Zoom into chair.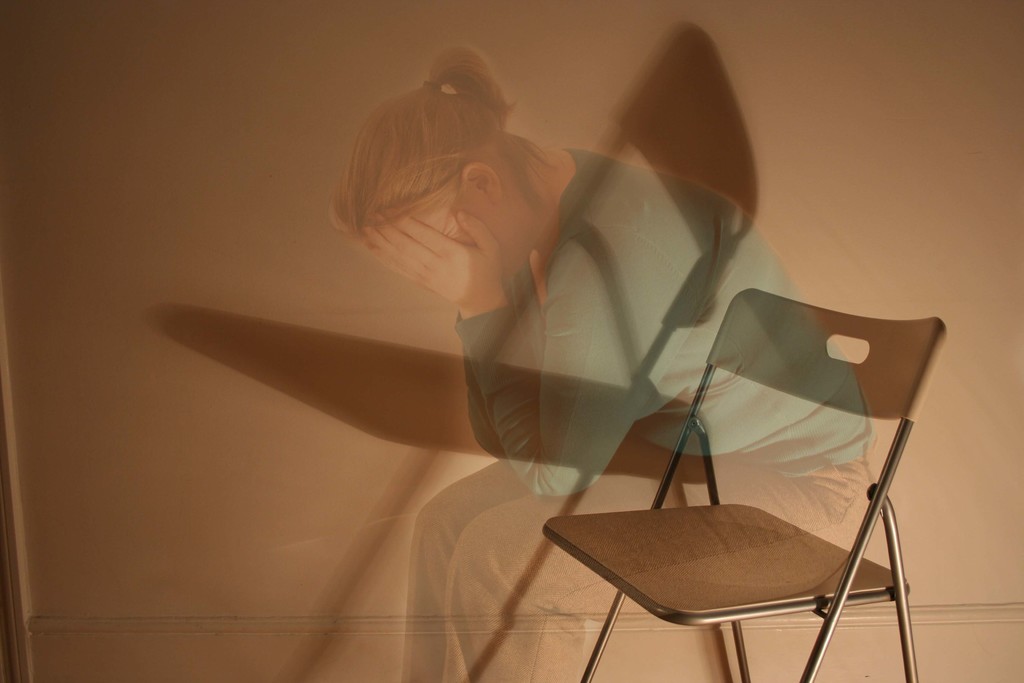
Zoom target: (537,288,948,680).
